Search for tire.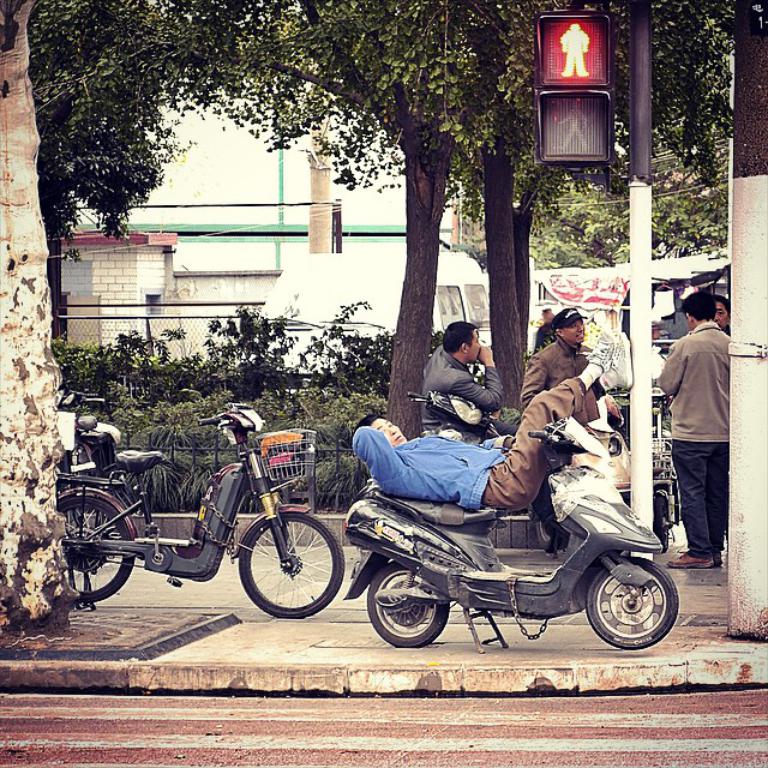
Found at pyautogui.locateOnScreen(239, 514, 344, 616).
